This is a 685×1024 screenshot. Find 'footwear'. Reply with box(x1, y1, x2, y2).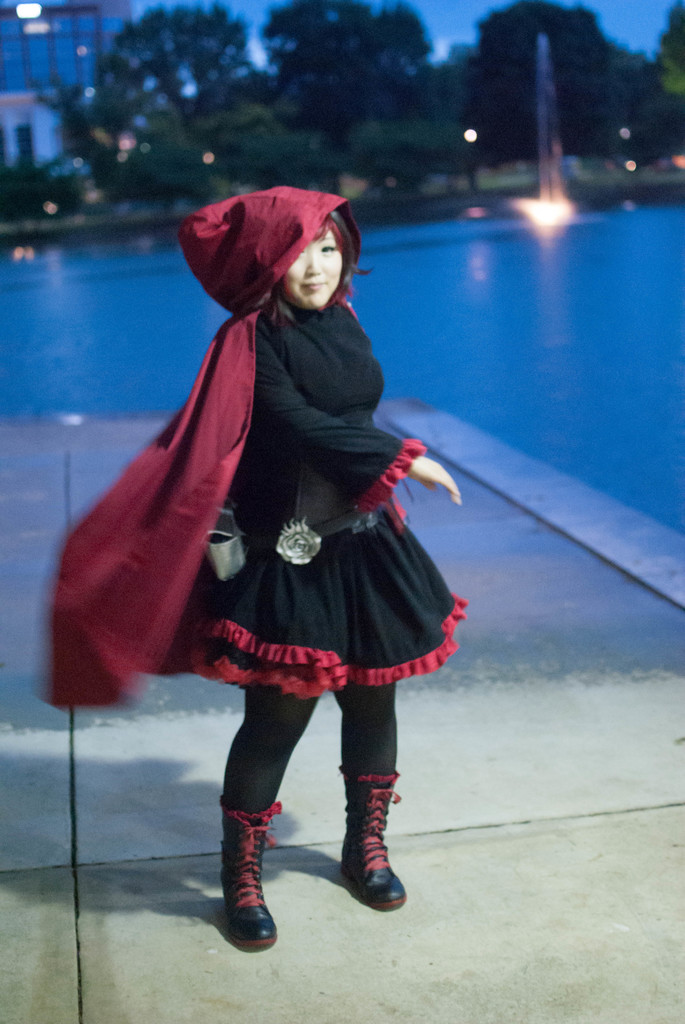
box(212, 806, 279, 958).
